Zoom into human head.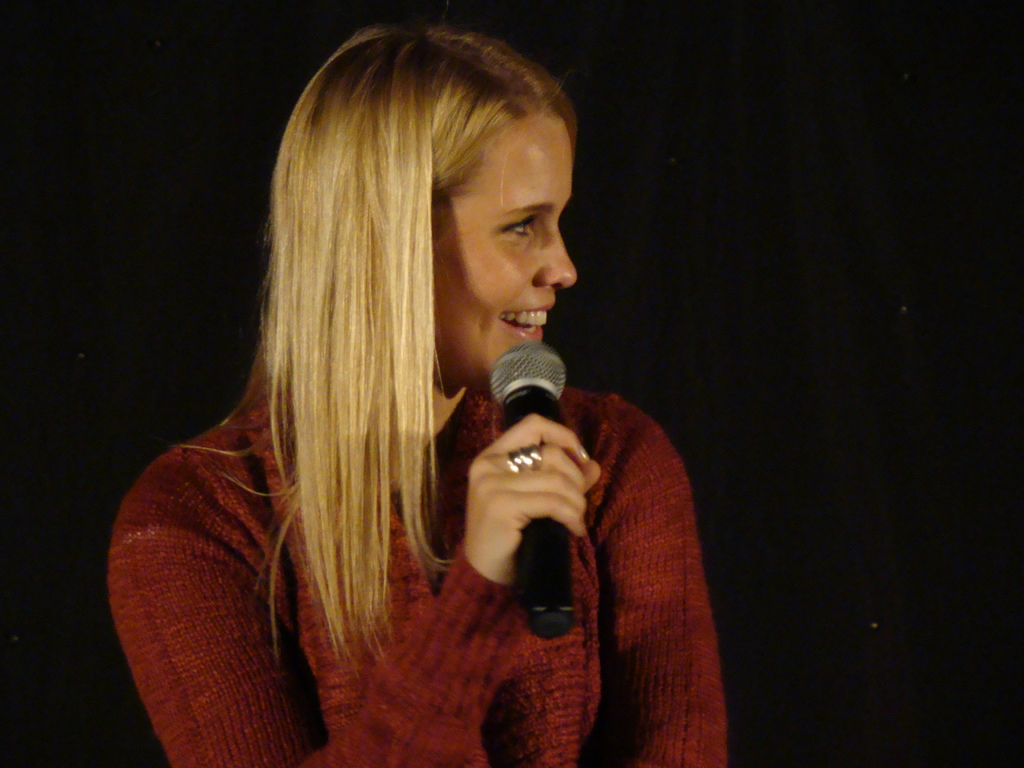
Zoom target: <bbox>97, 15, 694, 636</bbox>.
